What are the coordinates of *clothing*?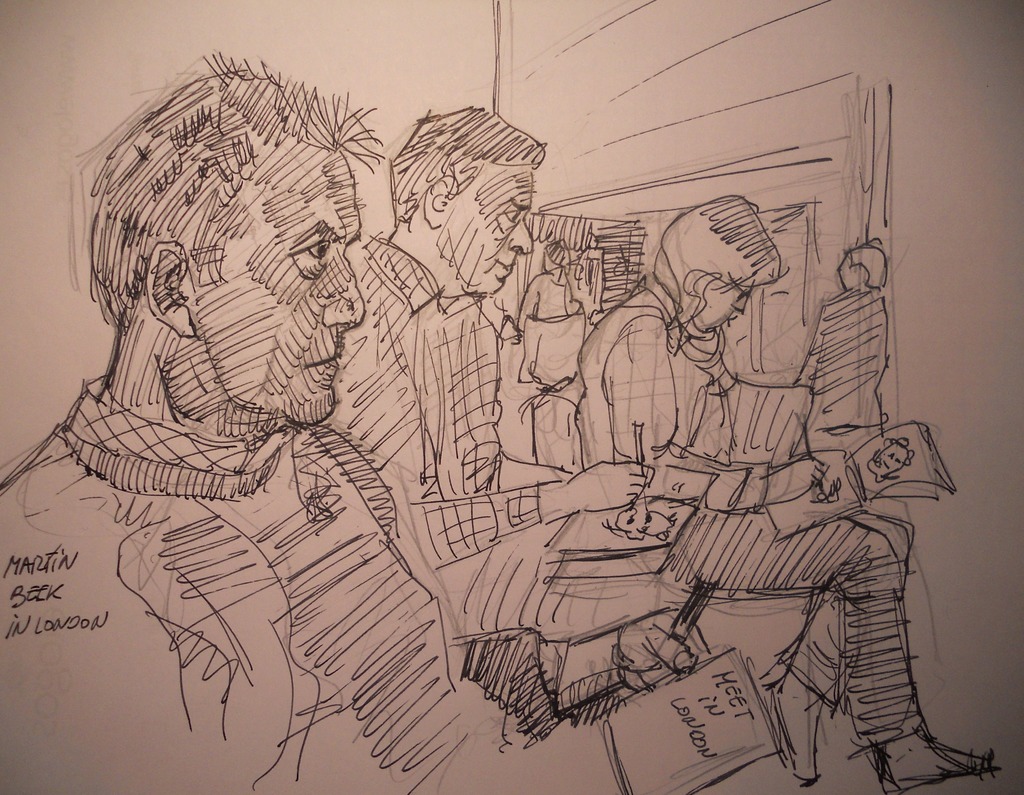
0 377 476 790.
